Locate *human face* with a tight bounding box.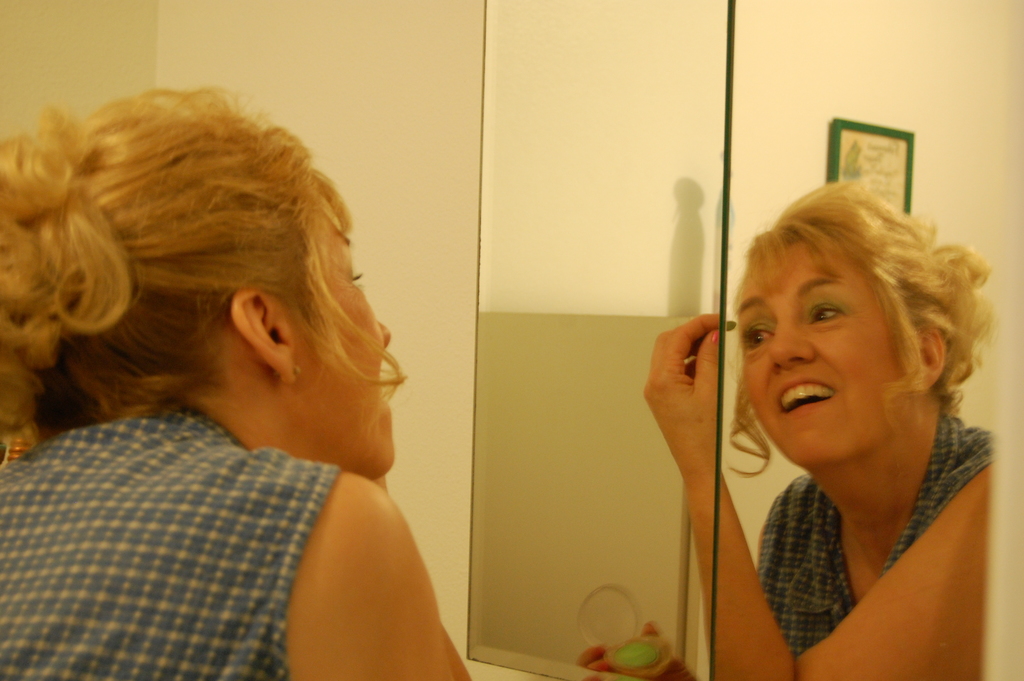
(289,216,398,479).
